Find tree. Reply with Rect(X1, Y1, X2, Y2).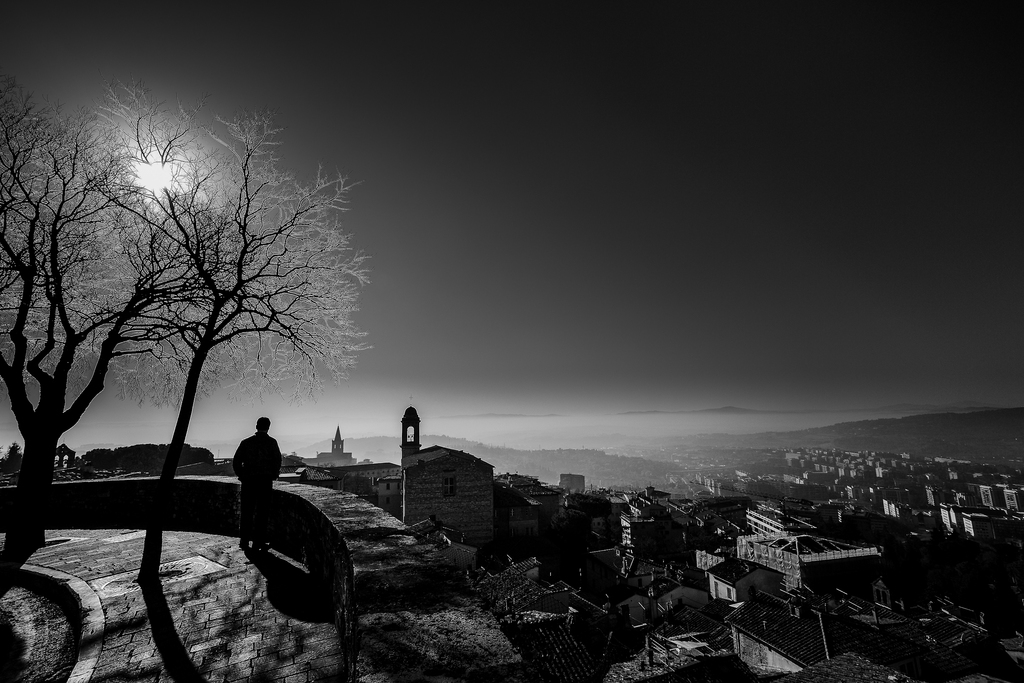
Rect(72, 110, 376, 573).
